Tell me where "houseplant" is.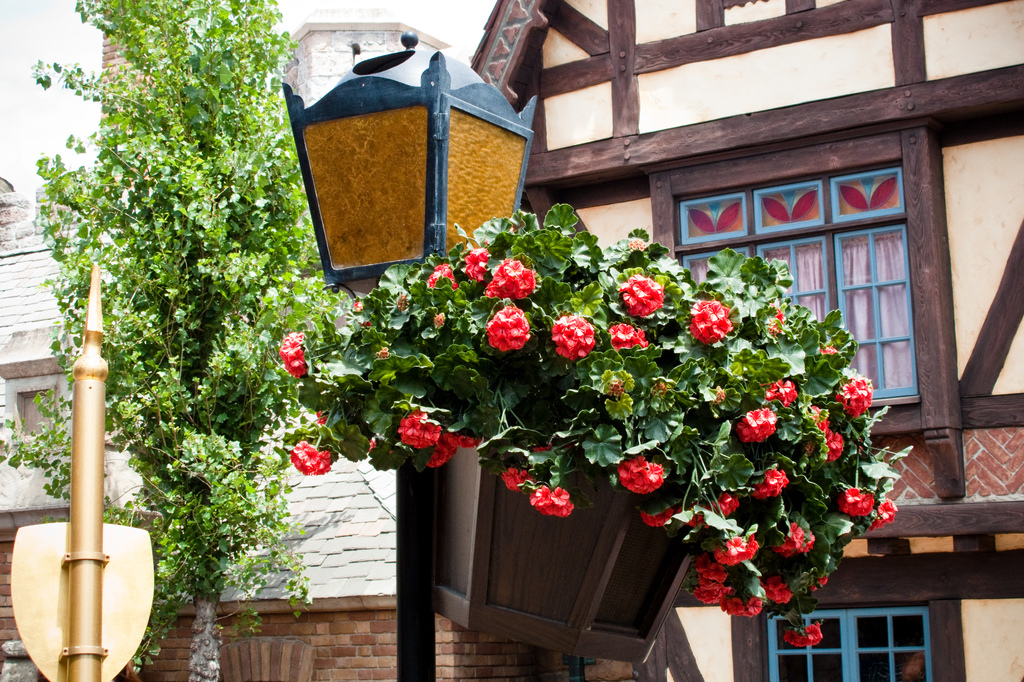
"houseplant" is at <box>278,198,918,666</box>.
